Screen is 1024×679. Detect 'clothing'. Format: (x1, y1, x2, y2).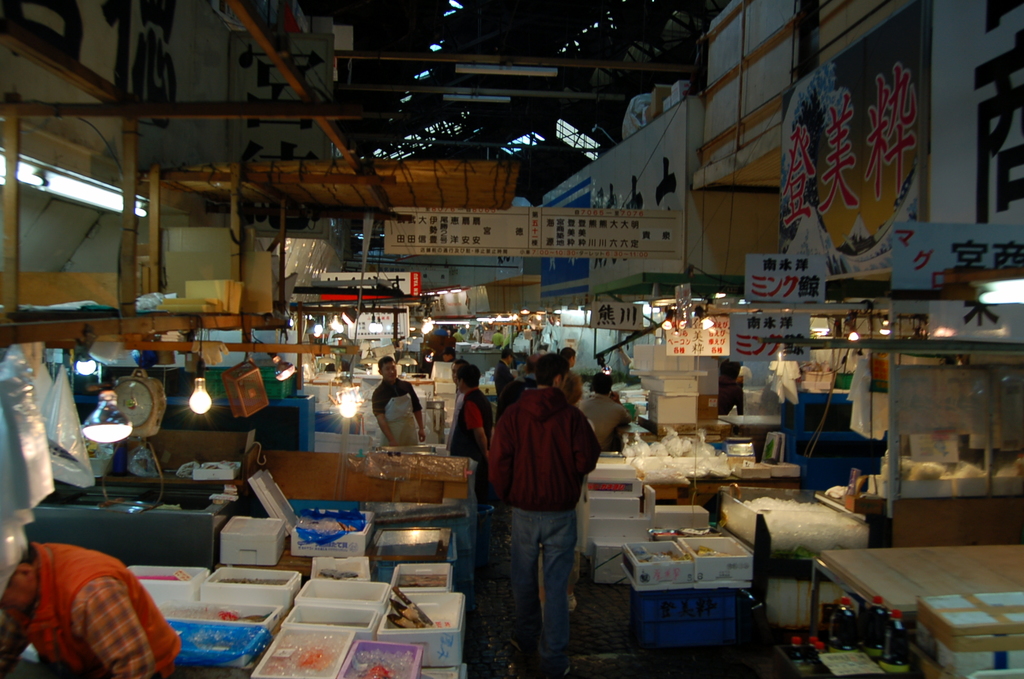
(371, 380, 422, 448).
